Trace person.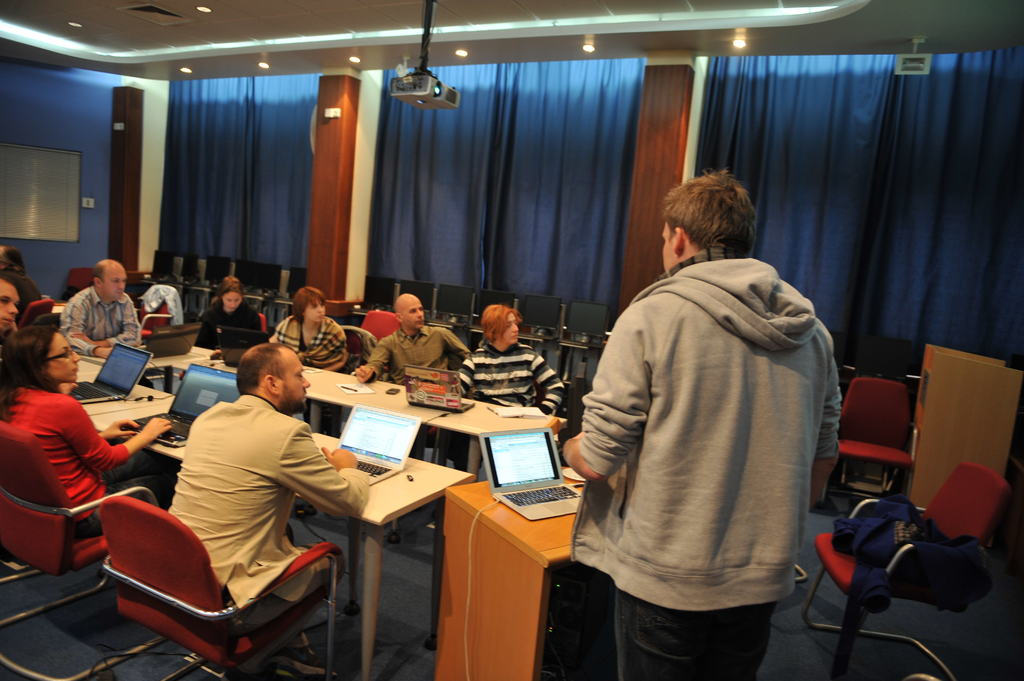
Traced to bbox=(203, 275, 264, 362).
